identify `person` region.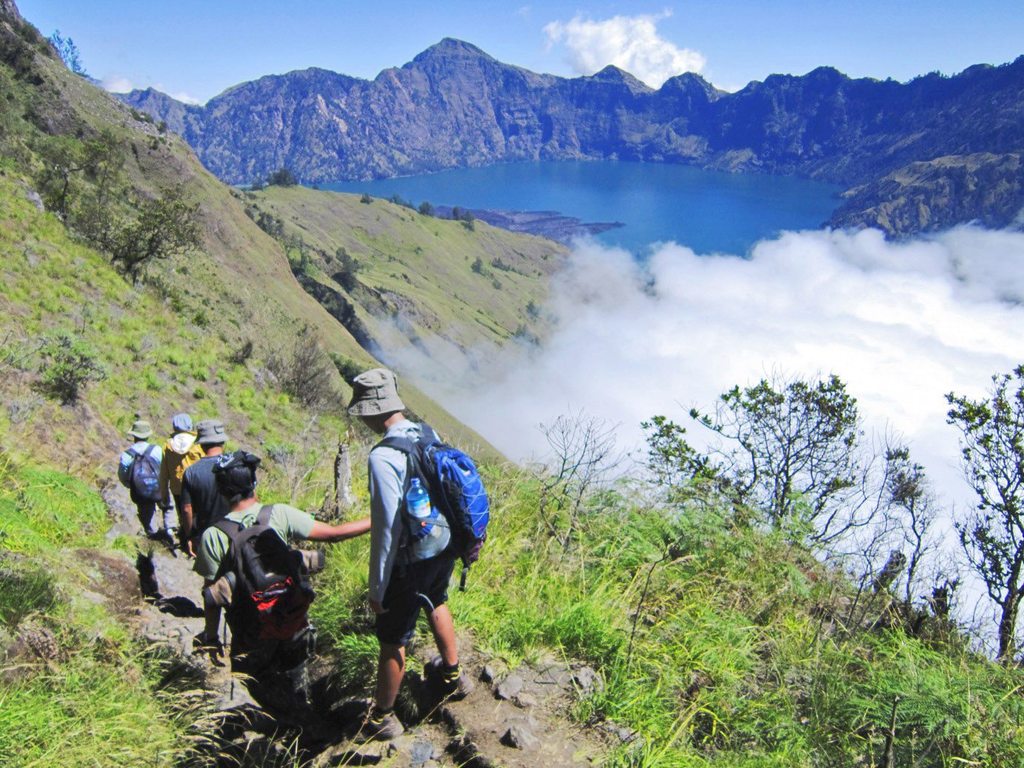
Region: region(162, 407, 205, 535).
